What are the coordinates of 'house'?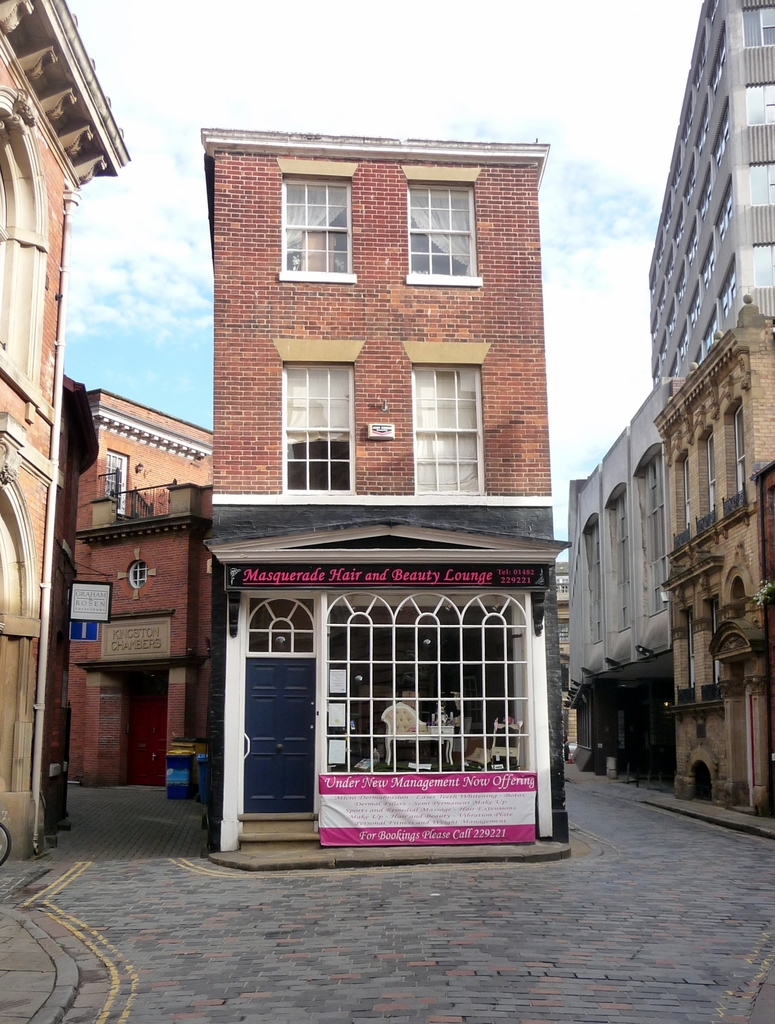
bbox(75, 386, 219, 790).
